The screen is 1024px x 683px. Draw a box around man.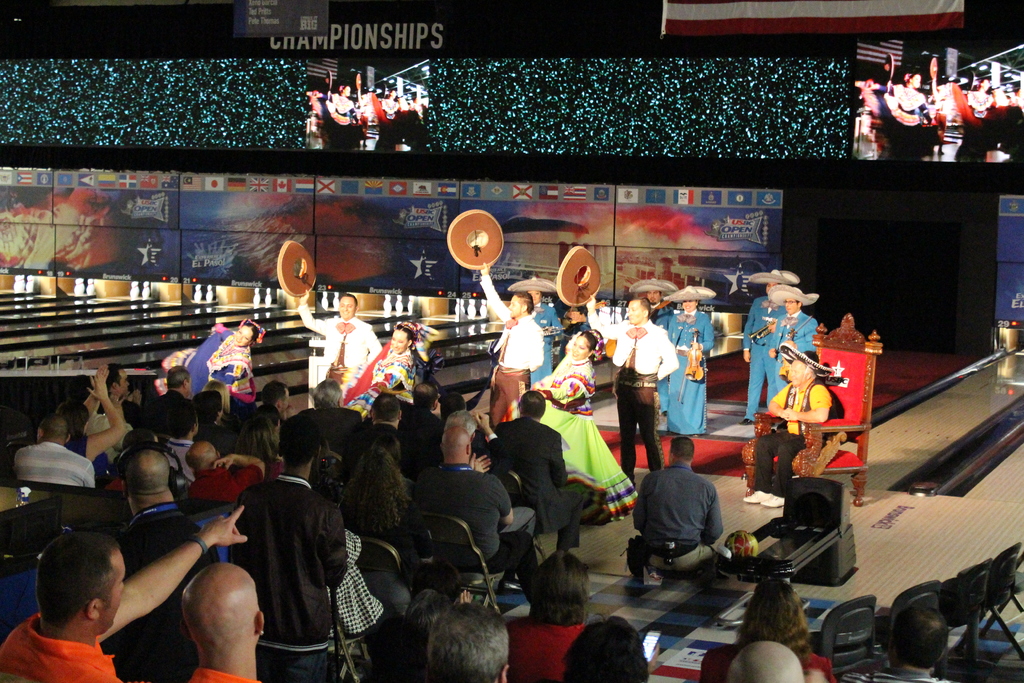
left=295, top=286, right=383, bottom=404.
